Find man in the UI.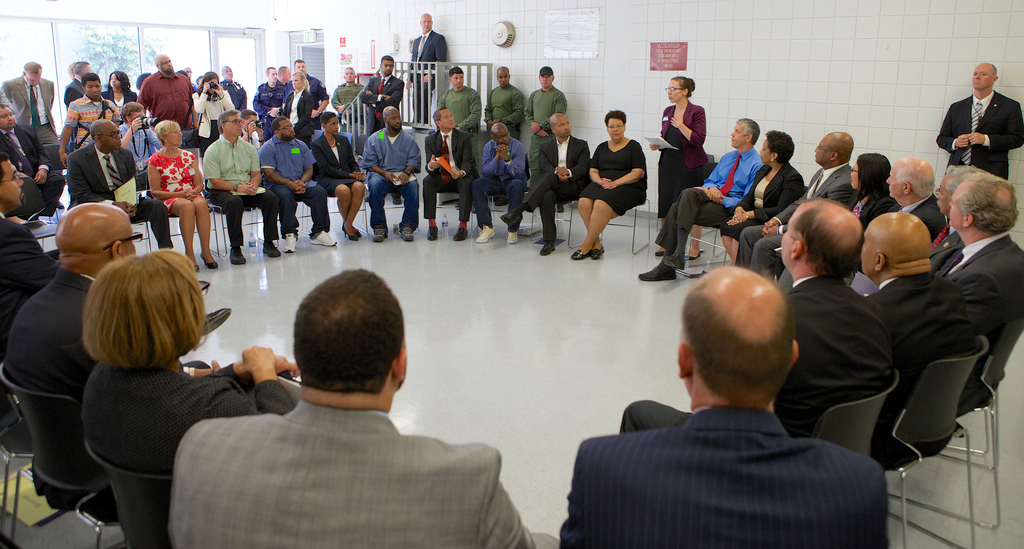
UI element at l=472, t=122, r=527, b=247.
